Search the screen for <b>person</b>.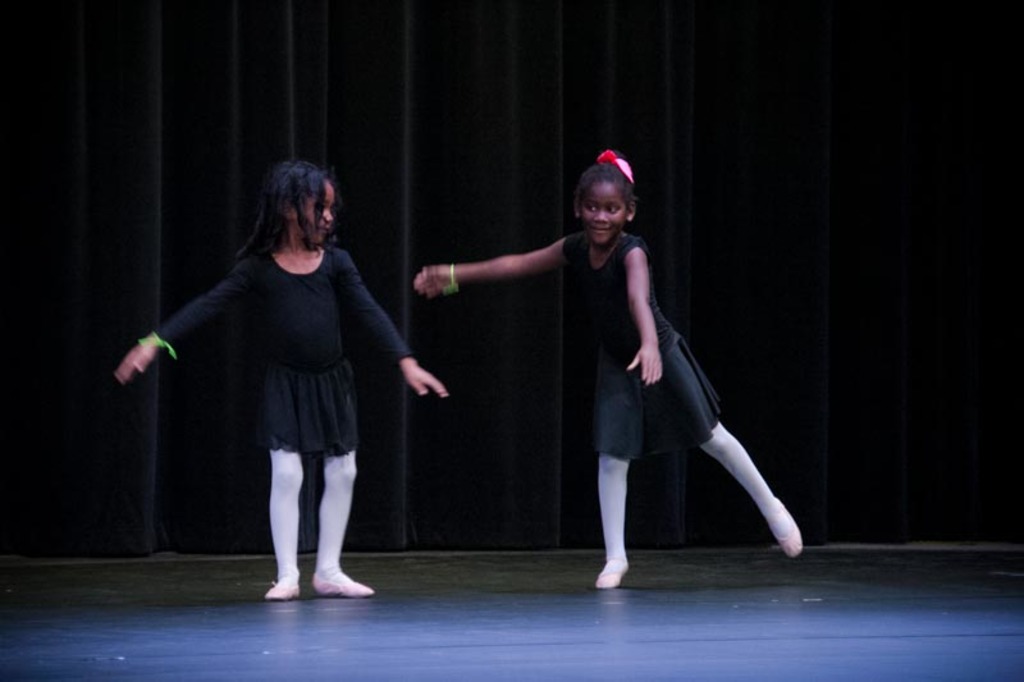
Found at Rect(410, 143, 805, 591).
